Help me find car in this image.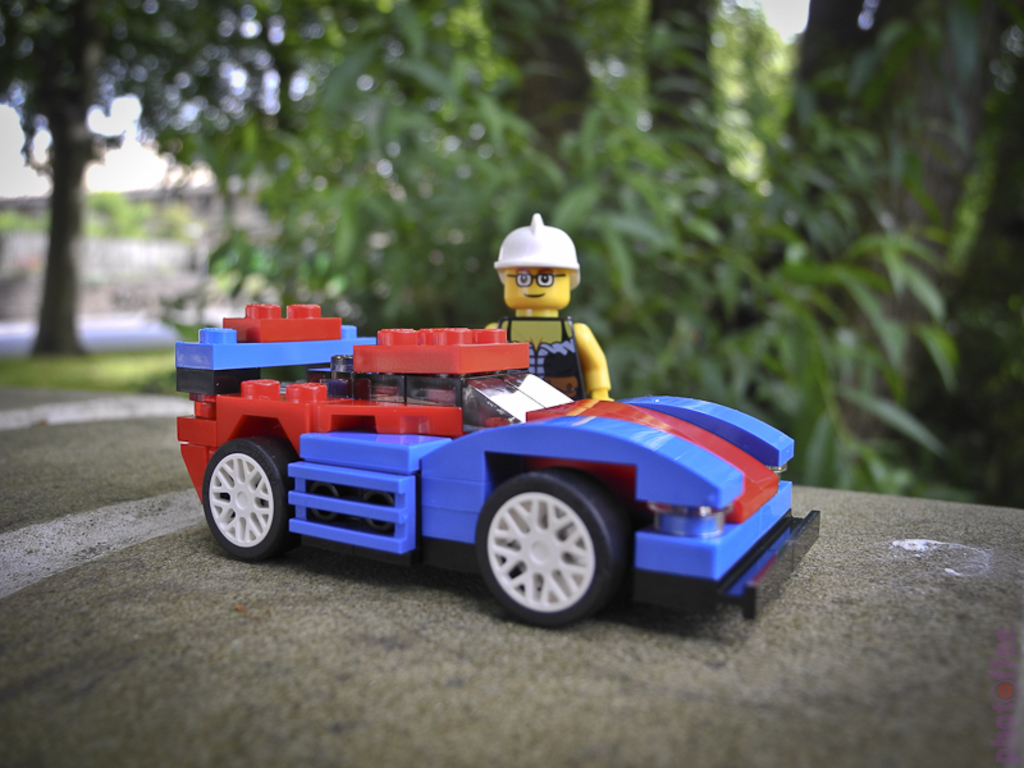
Found it: rect(170, 305, 826, 632).
